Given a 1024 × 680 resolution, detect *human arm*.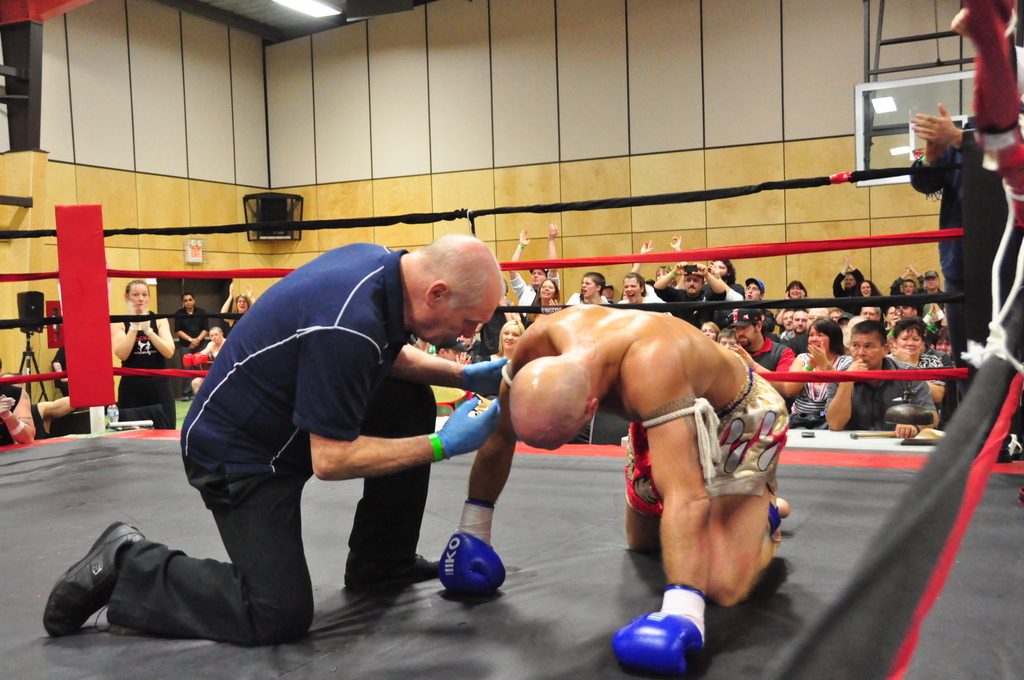
left=815, top=347, right=838, bottom=376.
